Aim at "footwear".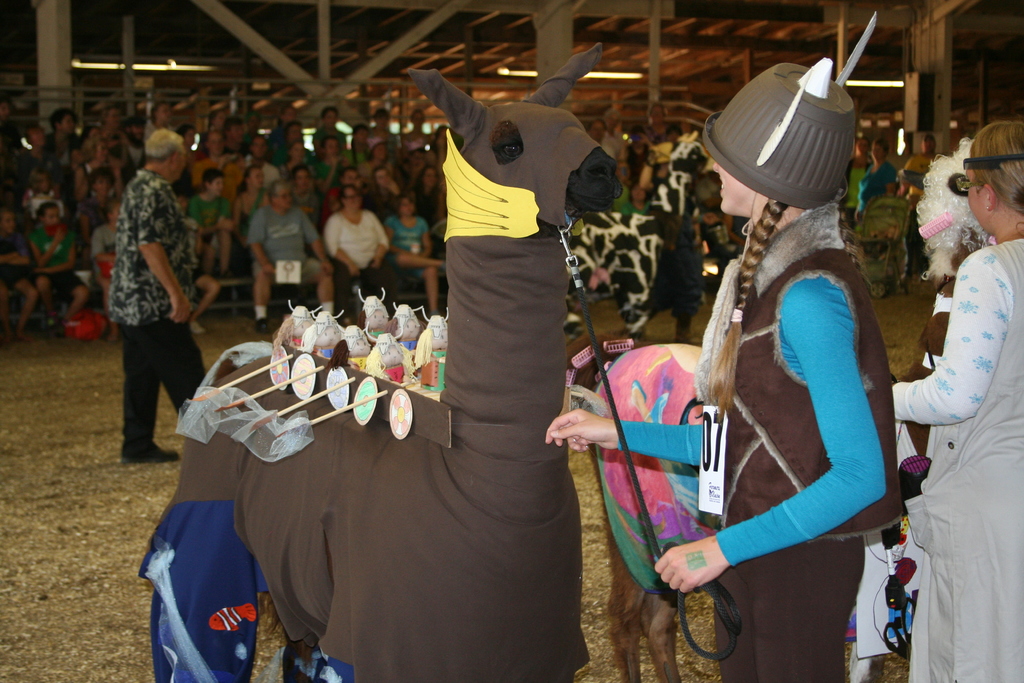
Aimed at 253/317/270/336.
